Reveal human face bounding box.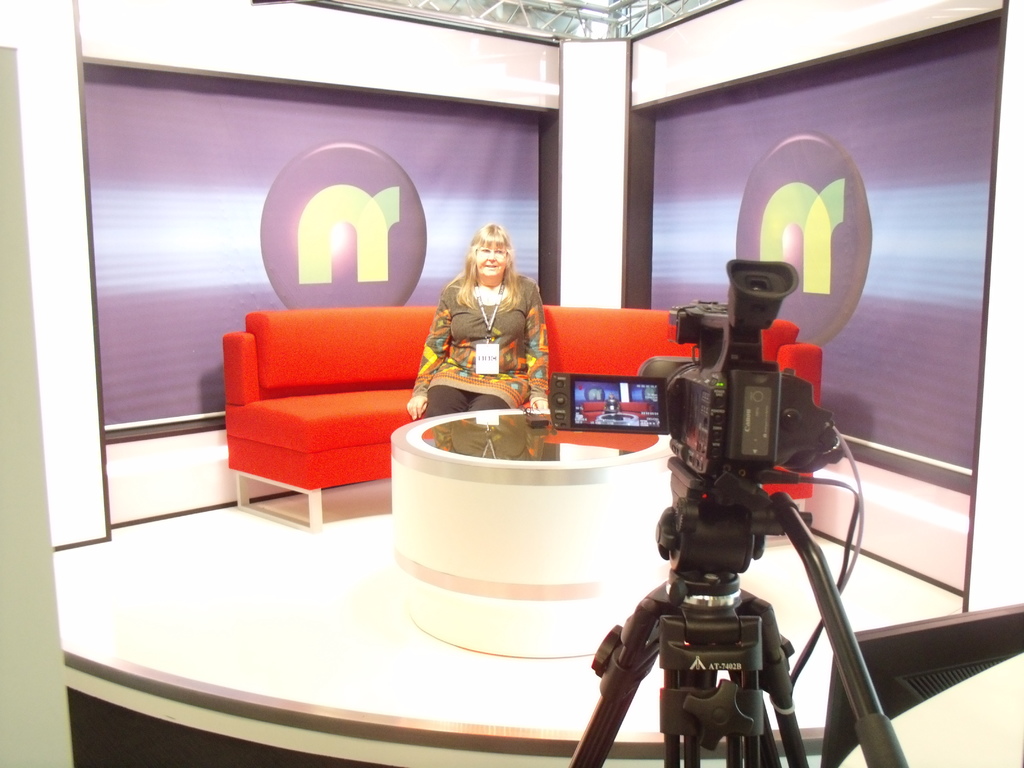
Revealed: Rect(474, 236, 513, 282).
